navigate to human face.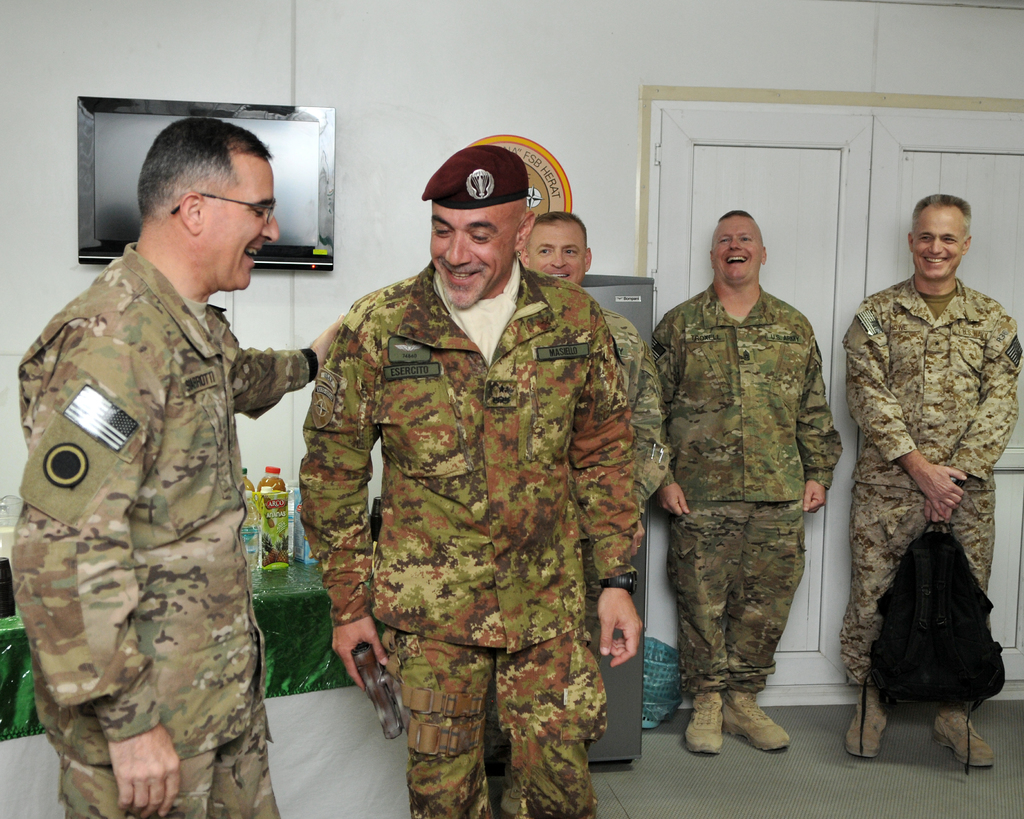
Navigation target: (left=714, top=215, right=764, bottom=282).
